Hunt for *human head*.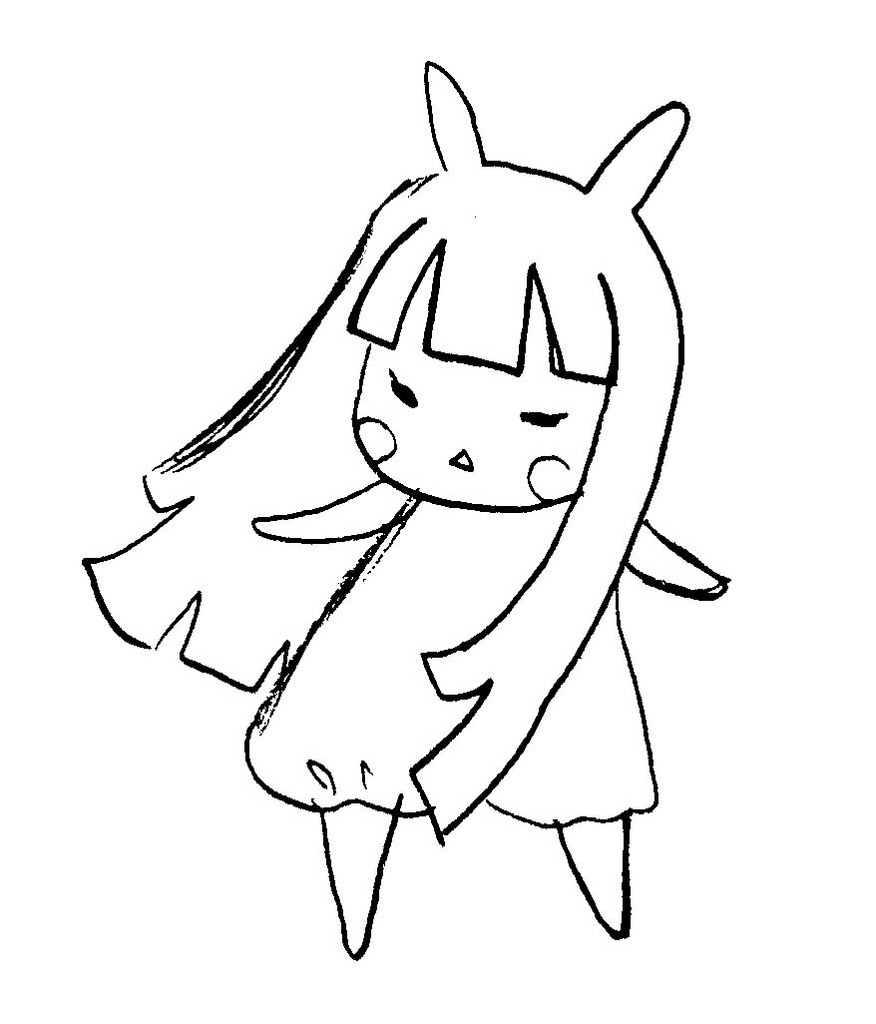
Hunted down at [x1=353, y1=264, x2=591, y2=513].
